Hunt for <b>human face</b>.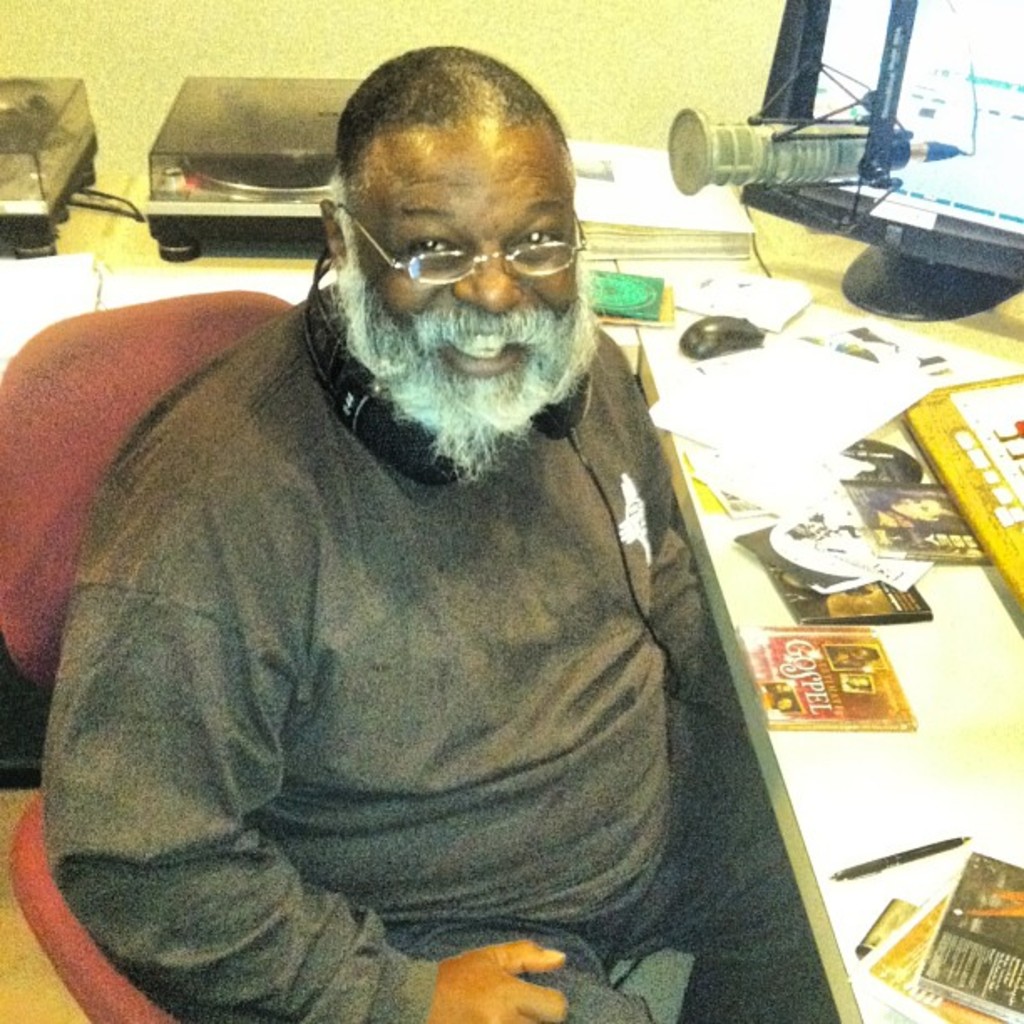
Hunted down at rect(320, 110, 607, 371).
